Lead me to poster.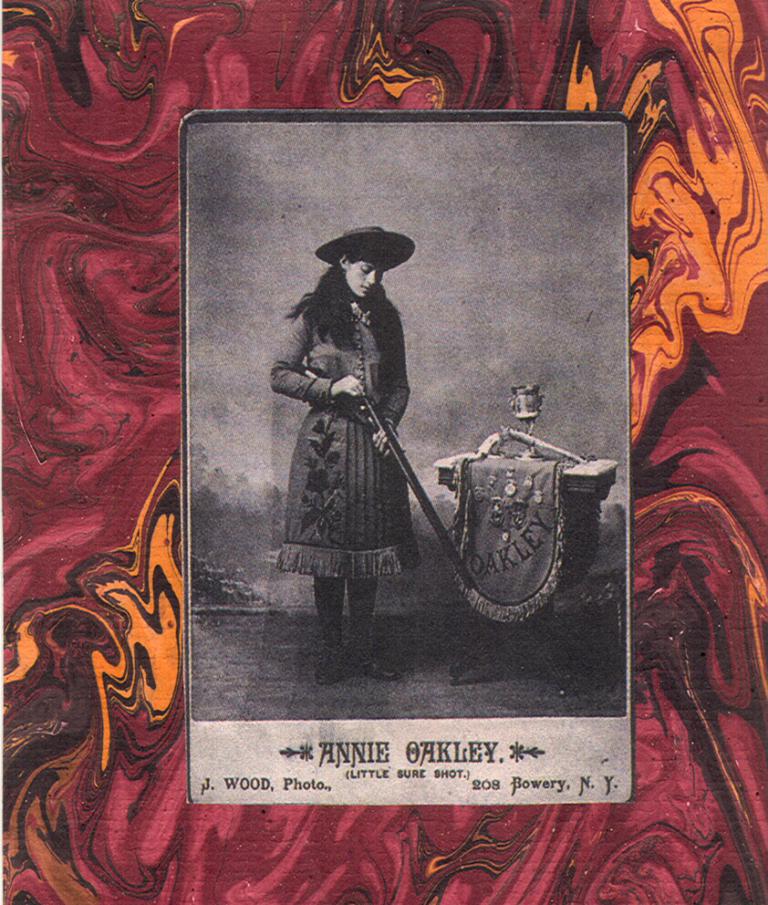
Lead to x1=0 y1=0 x2=767 y2=904.
